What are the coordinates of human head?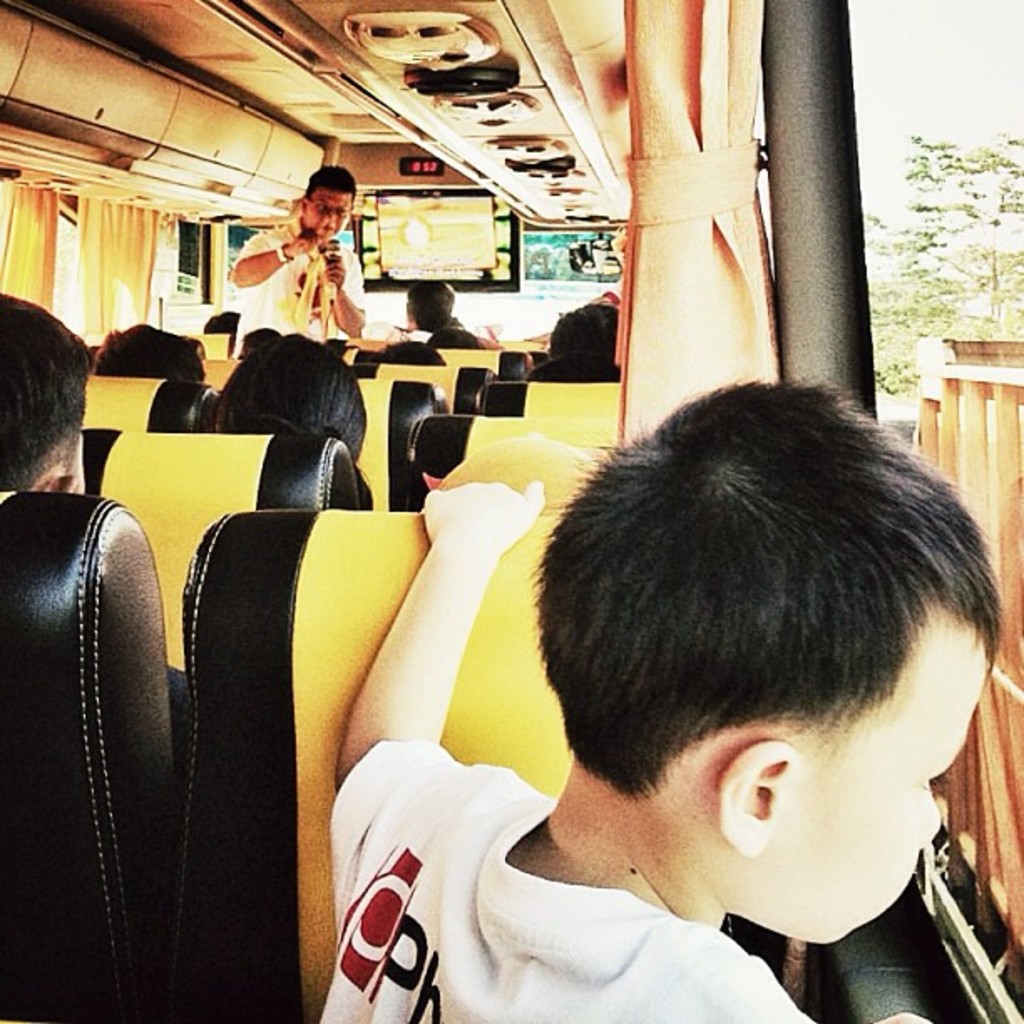
bbox(95, 323, 196, 383).
